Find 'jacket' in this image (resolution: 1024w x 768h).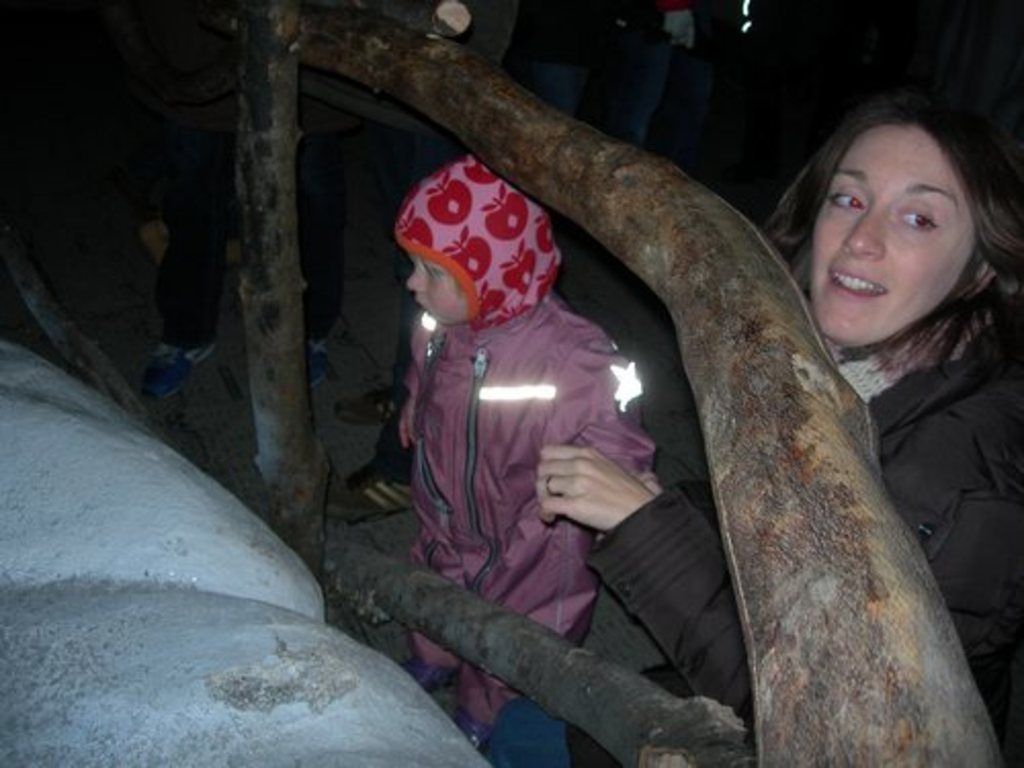
box=[569, 344, 1022, 766].
